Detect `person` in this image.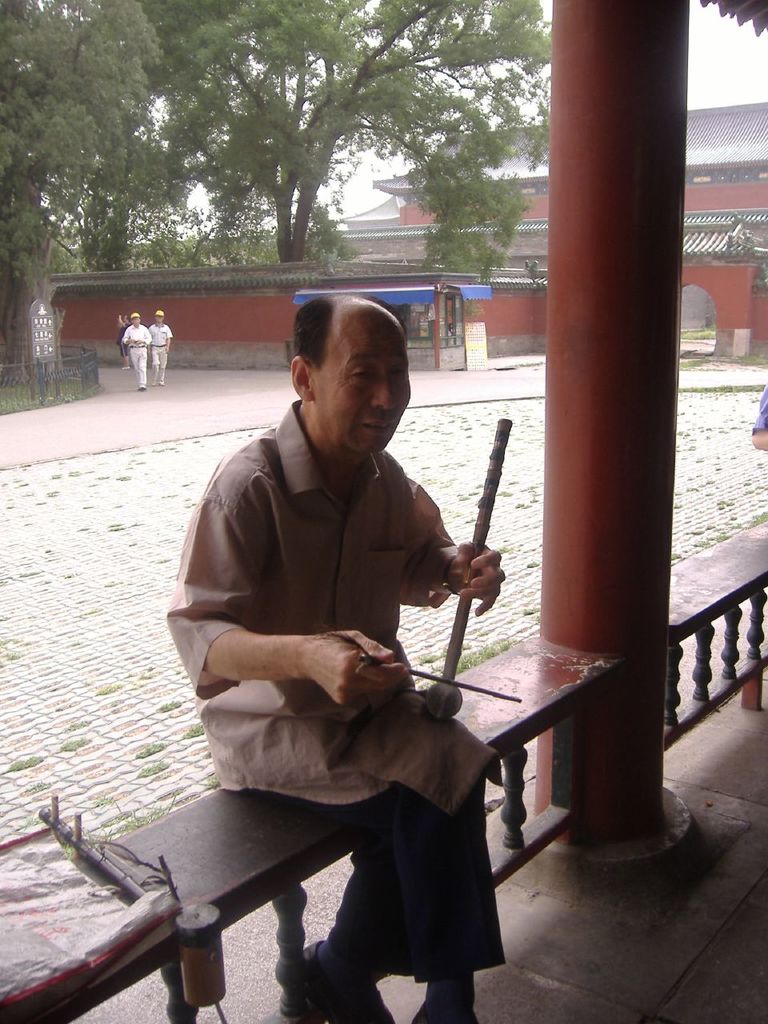
Detection: <bbox>149, 310, 172, 389</bbox>.
